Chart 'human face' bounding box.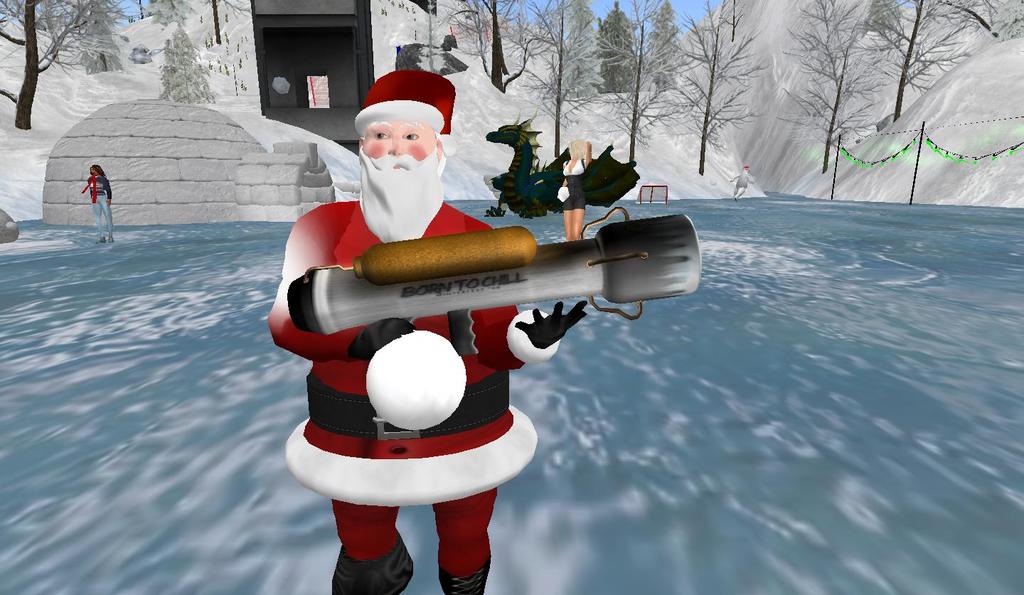
Charted: {"x1": 364, "y1": 116, "x2": 432, "y2": 167}.
